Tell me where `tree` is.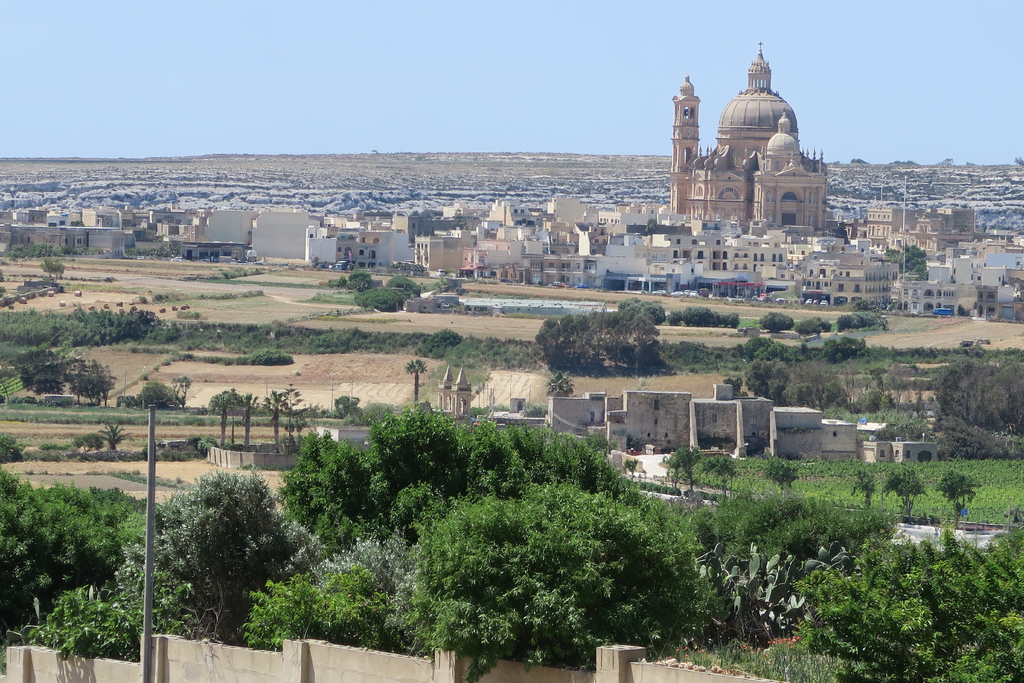
`tree` is at left=390, top=284, right=422, bottom=303.
